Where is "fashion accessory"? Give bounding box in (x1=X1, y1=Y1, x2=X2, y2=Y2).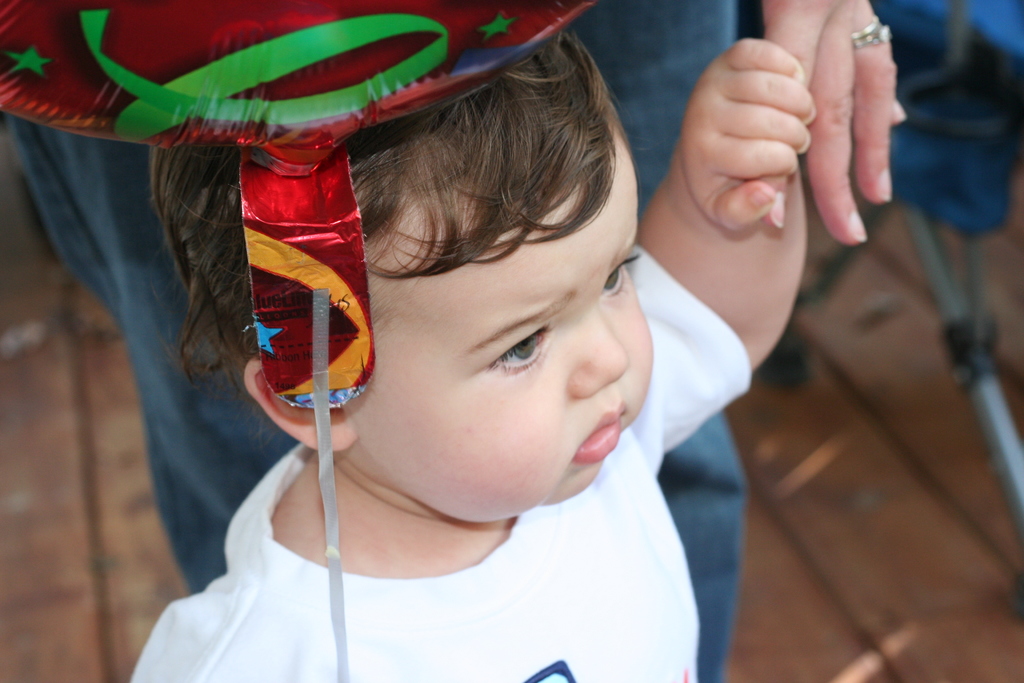
(x1=851, y1=19, x2=895, y2=50).
